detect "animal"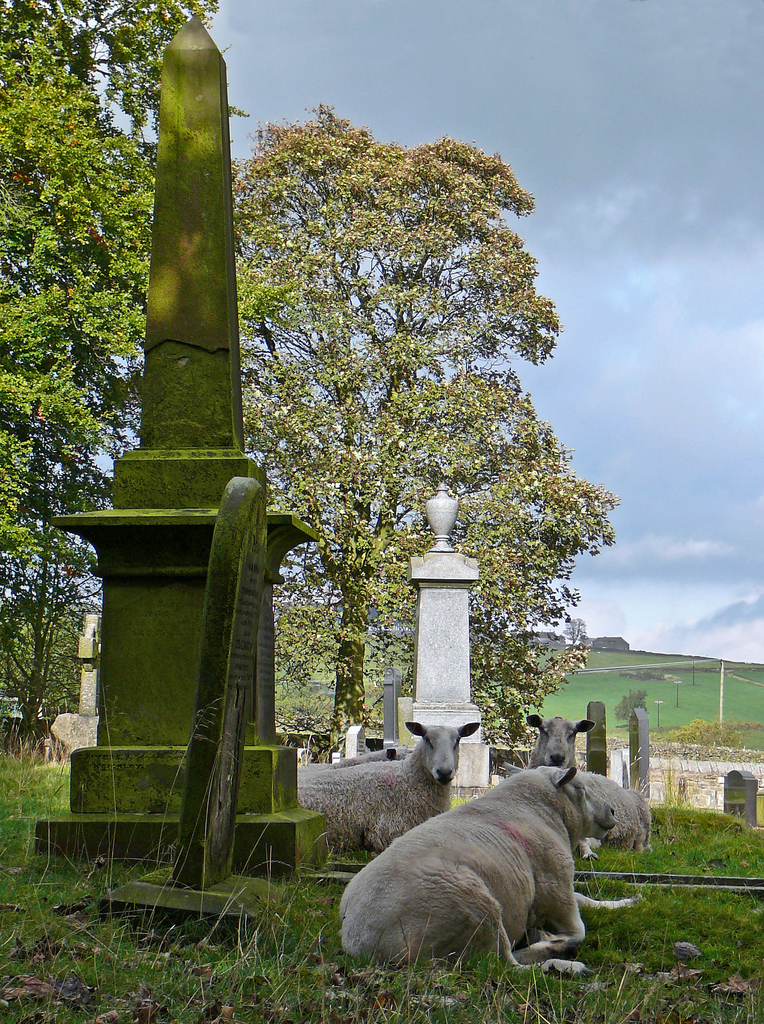
Rect(296, 724, 480, 855)
